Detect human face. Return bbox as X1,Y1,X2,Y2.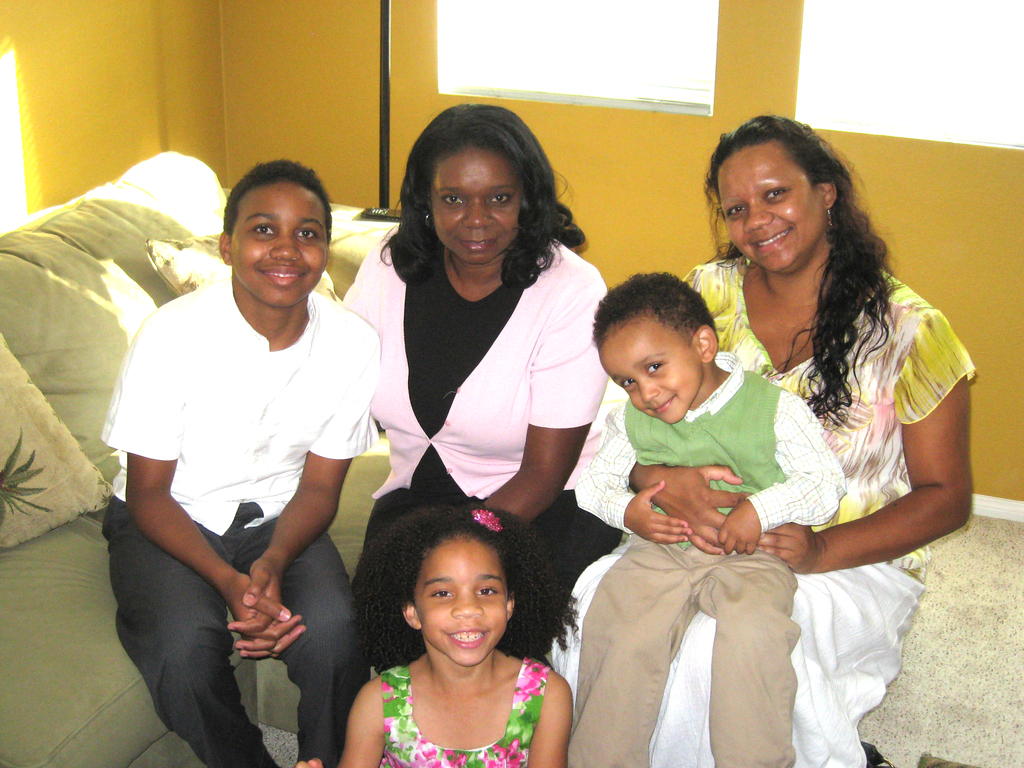
717,139,822,278.
